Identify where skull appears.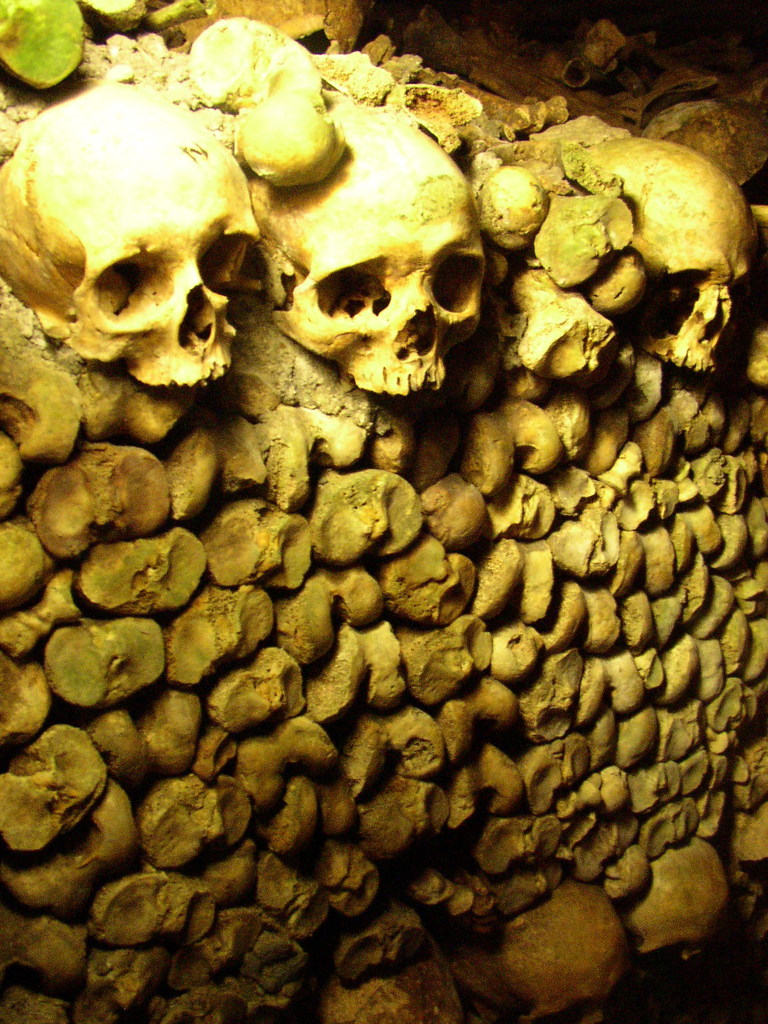
Appears at [269, 109, 492, 393].
